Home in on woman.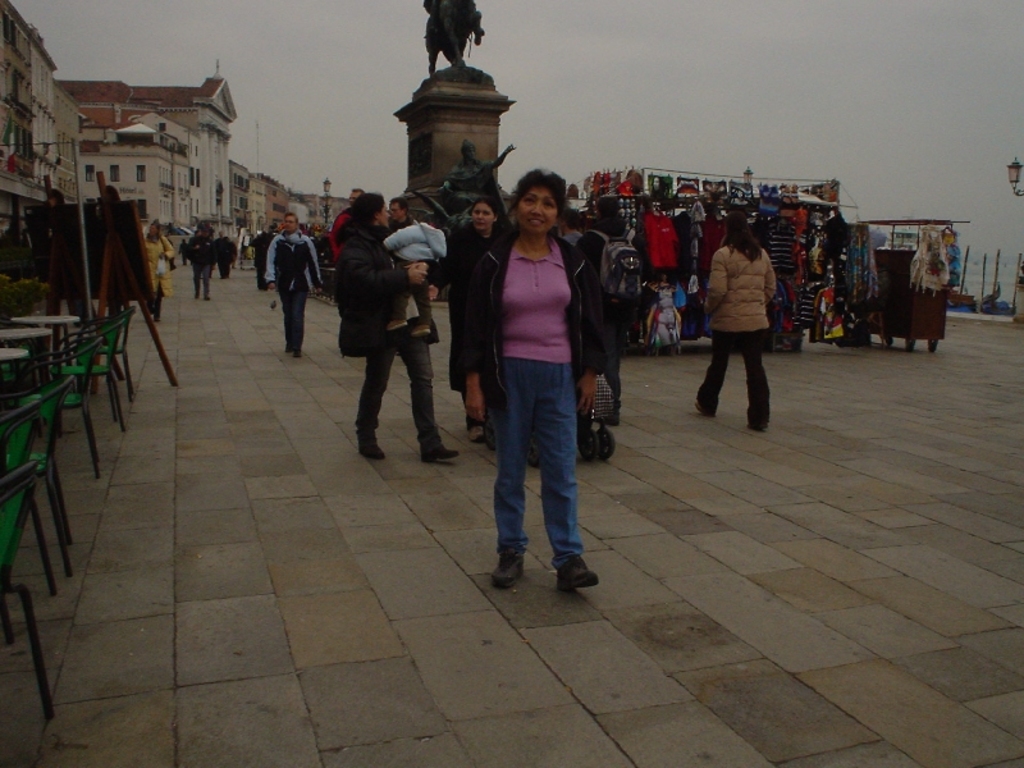
Homed in at l=463, t=150, r=613, b=617.
